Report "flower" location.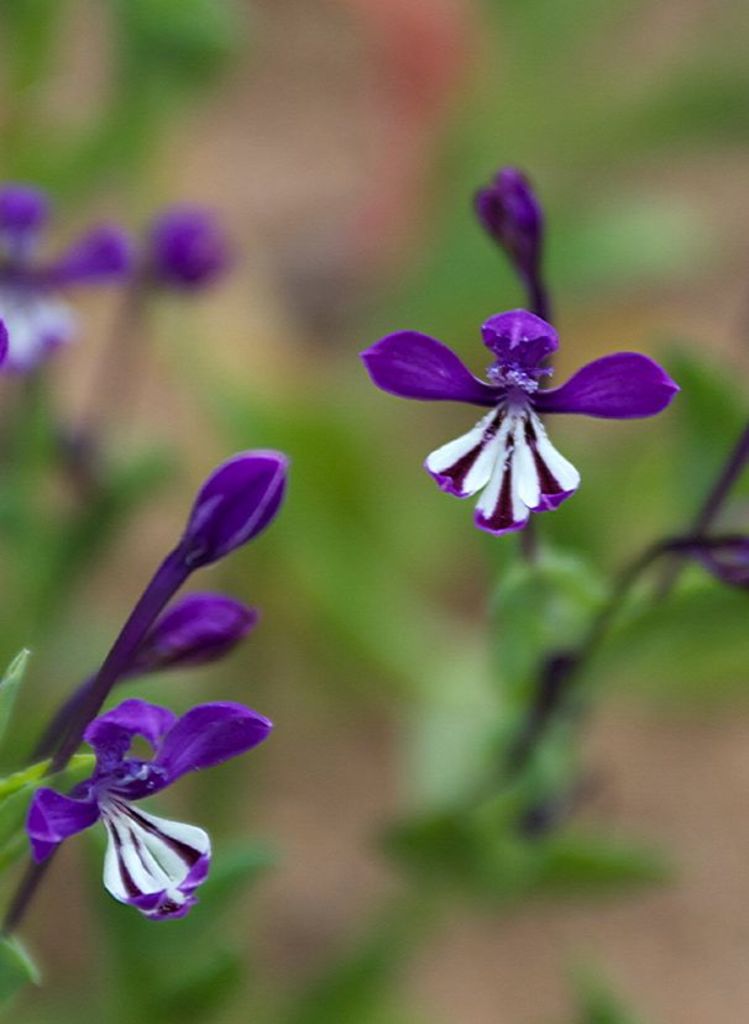
Report: [x1=363, y1=304, x2=680, y2=541].
